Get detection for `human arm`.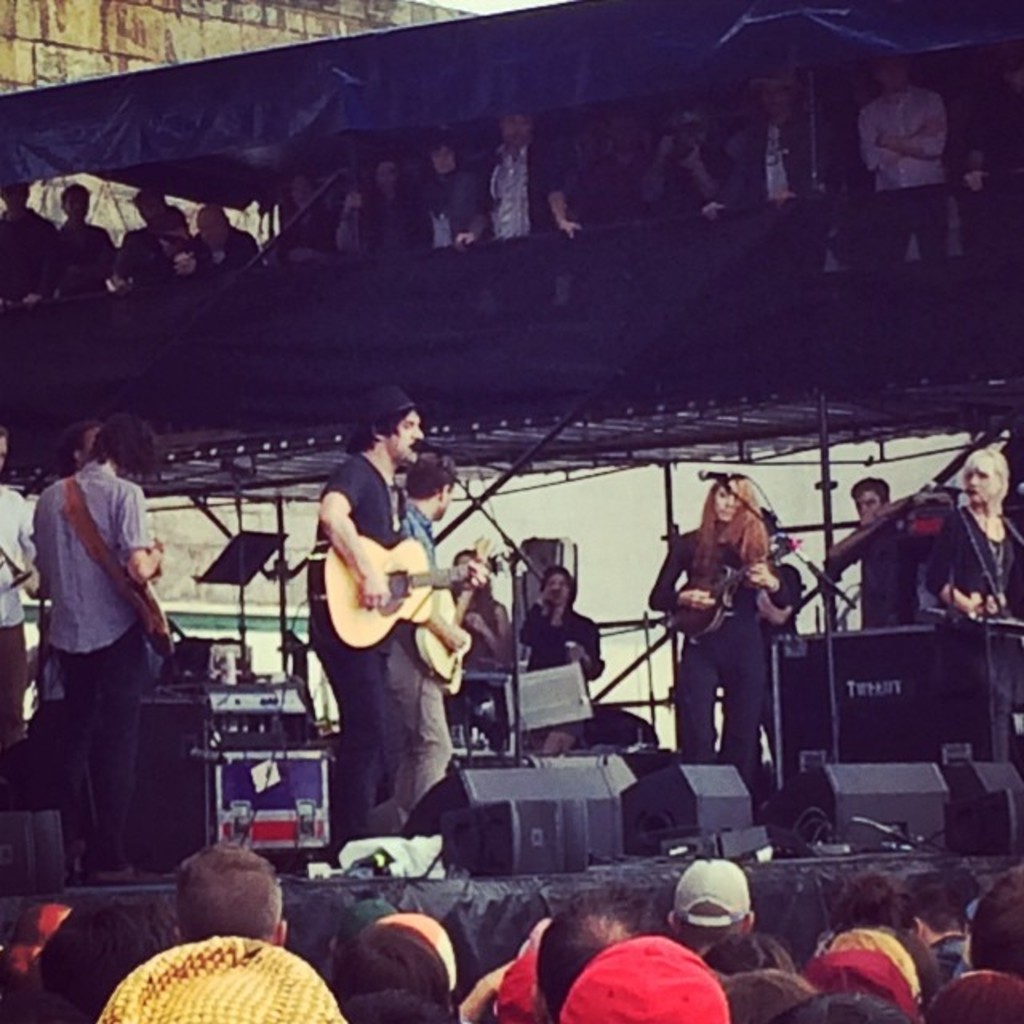
Detection: rect(643, 526, 718, 622).
